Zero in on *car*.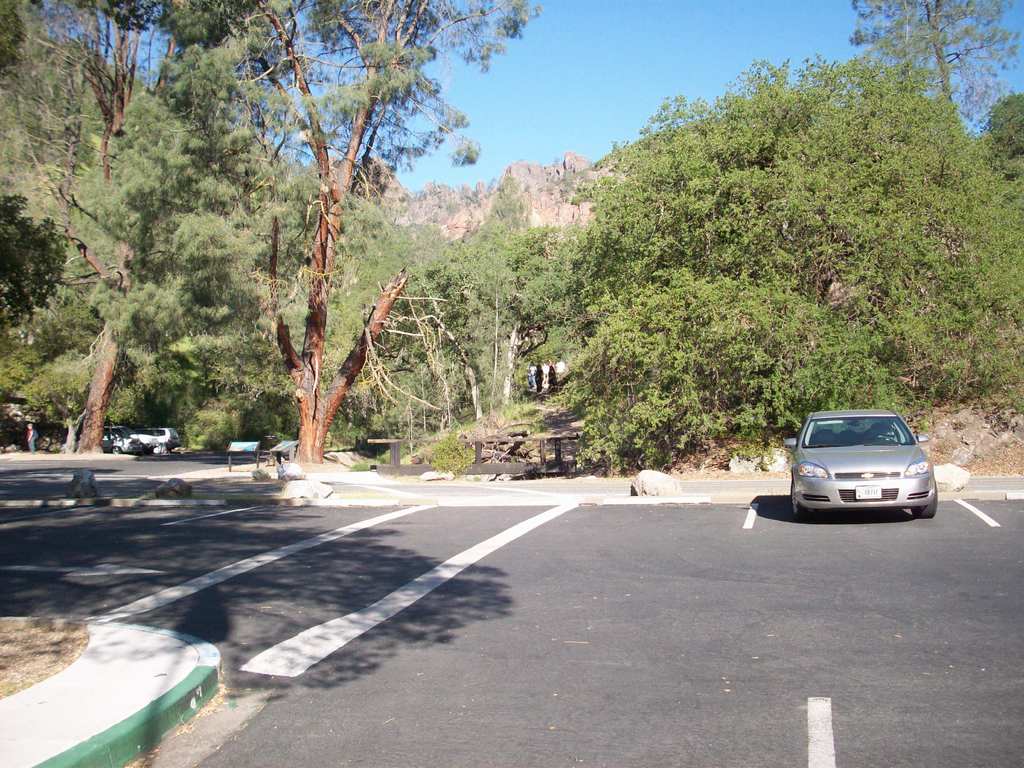
Zeroed in: (101,422,146,457).
